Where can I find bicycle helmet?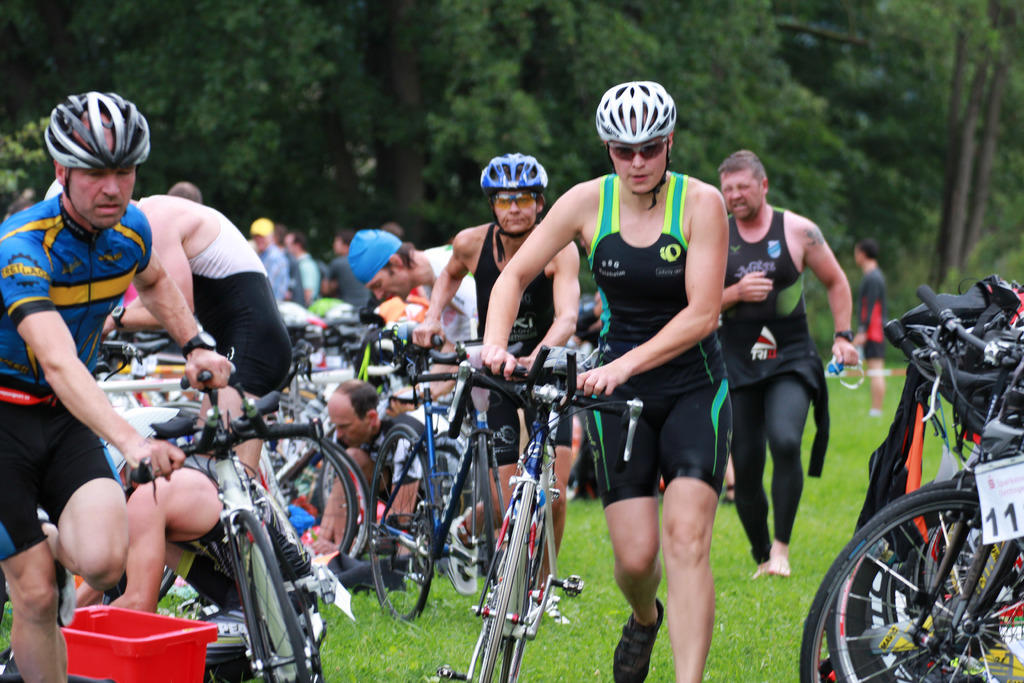
You can find it at bbox=(599, 84, 675, 146).
